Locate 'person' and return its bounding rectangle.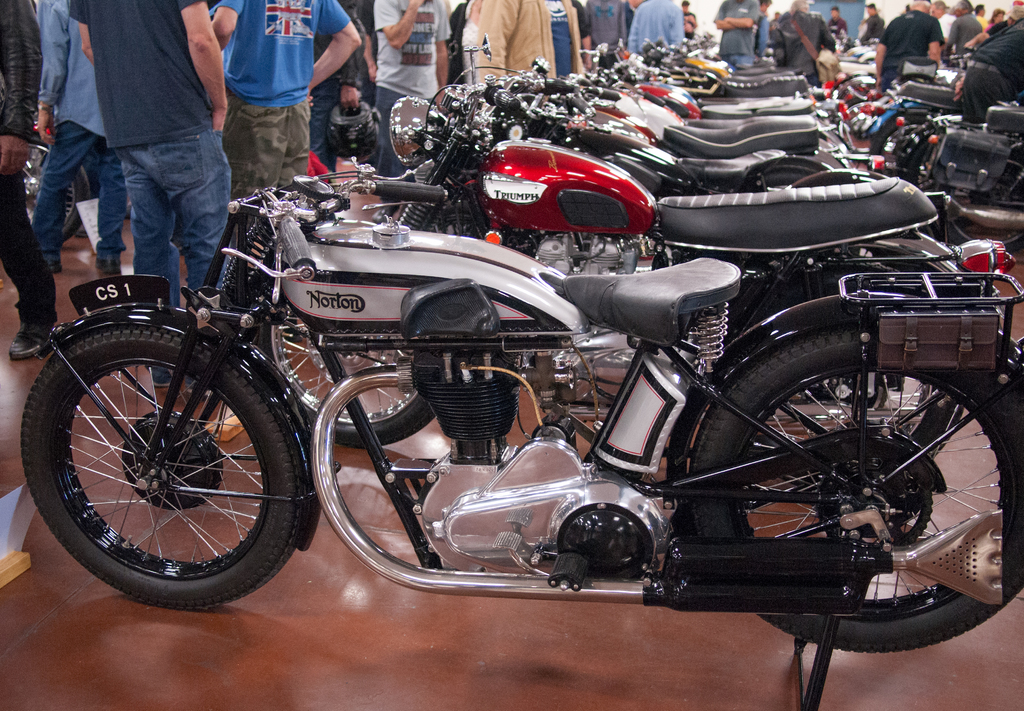
<box>67,0,235,409</box>.
